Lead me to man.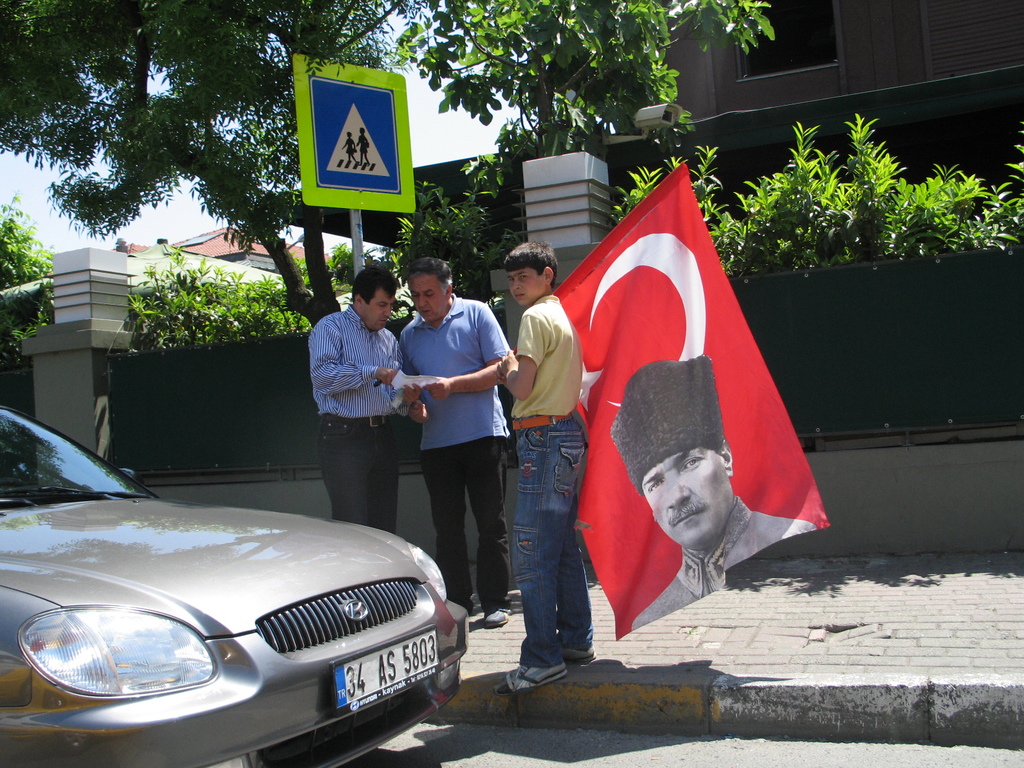
Lead to (x1=608, y1=359, x2=825, y2=628).
